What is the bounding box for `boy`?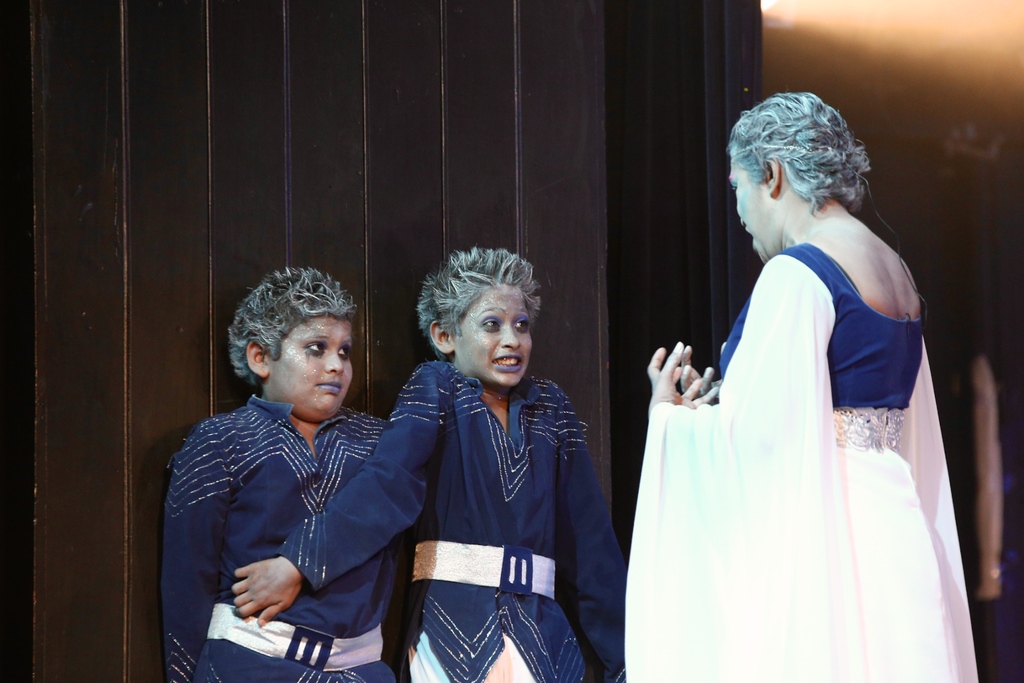
select_region(230, 223, 635, 682).
